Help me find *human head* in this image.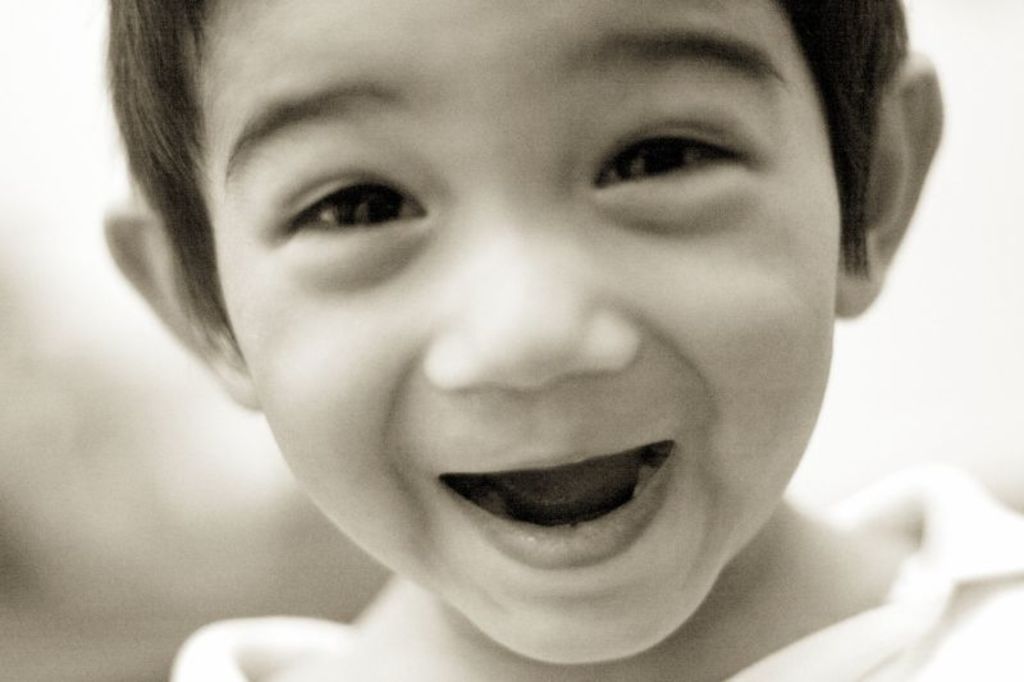
Found it: BBox(102, 0, 942, 667).
